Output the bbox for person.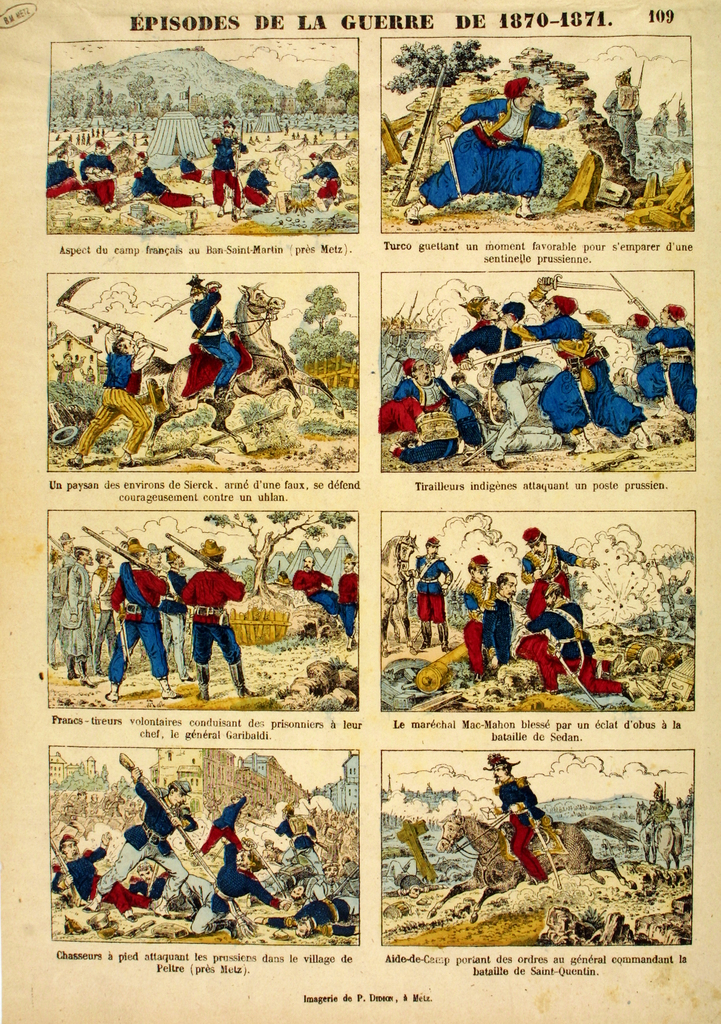
(601,64,648,179).
